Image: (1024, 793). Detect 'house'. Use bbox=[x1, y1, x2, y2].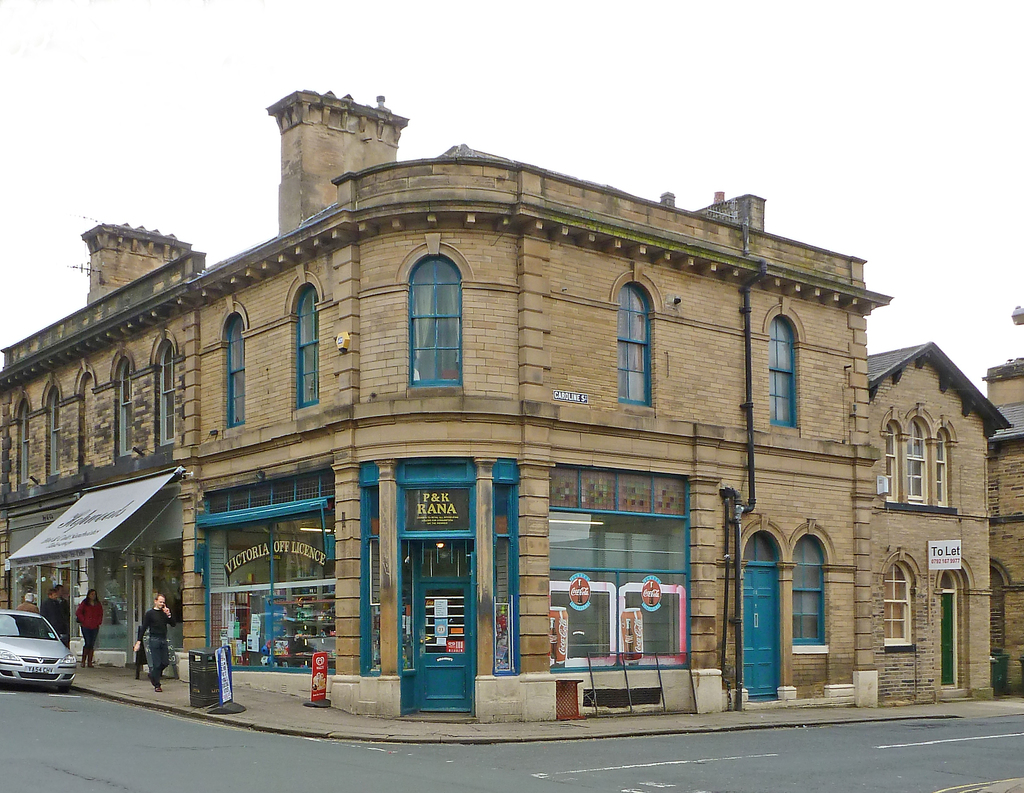
bbox=[868, 335, 1011, 717].
